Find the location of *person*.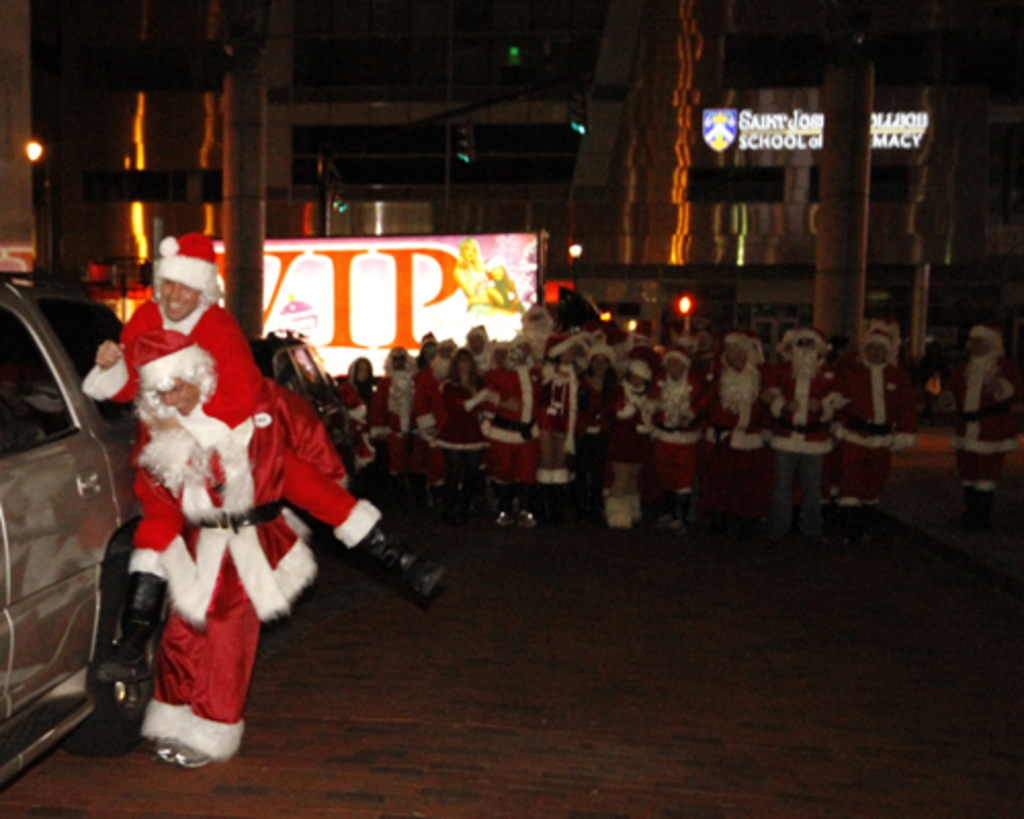
Location: (left=453, top=336, right=487, bottom=491).
